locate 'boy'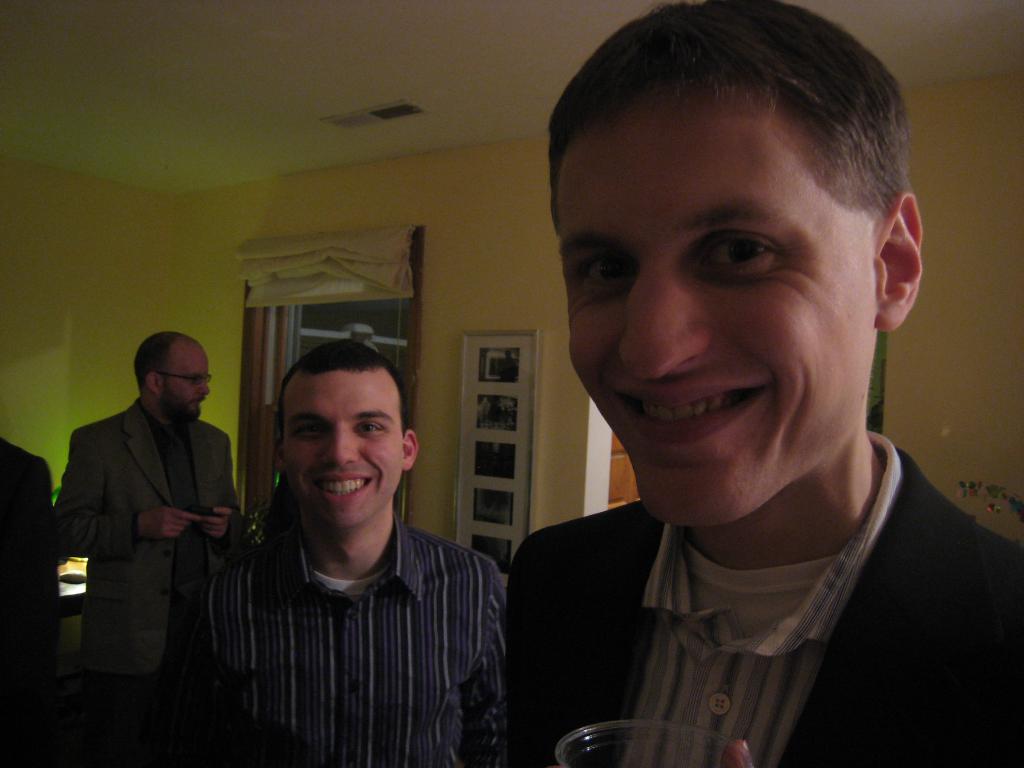
{"left": 468, "top": 25, "right": 997, "bottom": 761}
